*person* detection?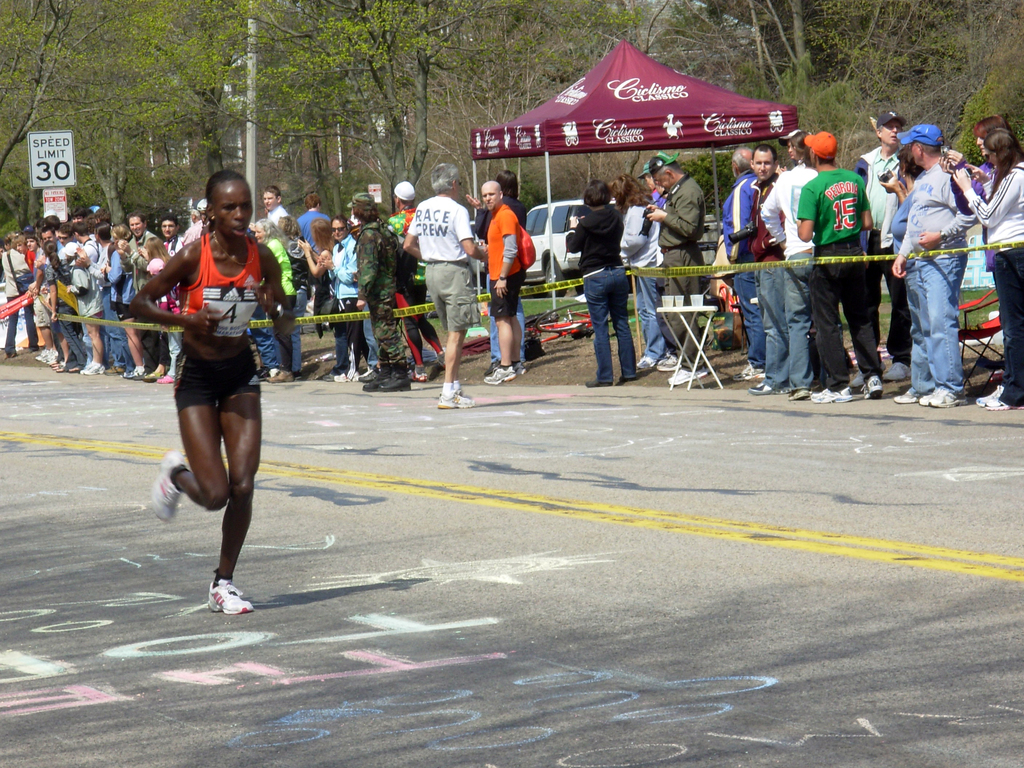
(147,171,294,617)
